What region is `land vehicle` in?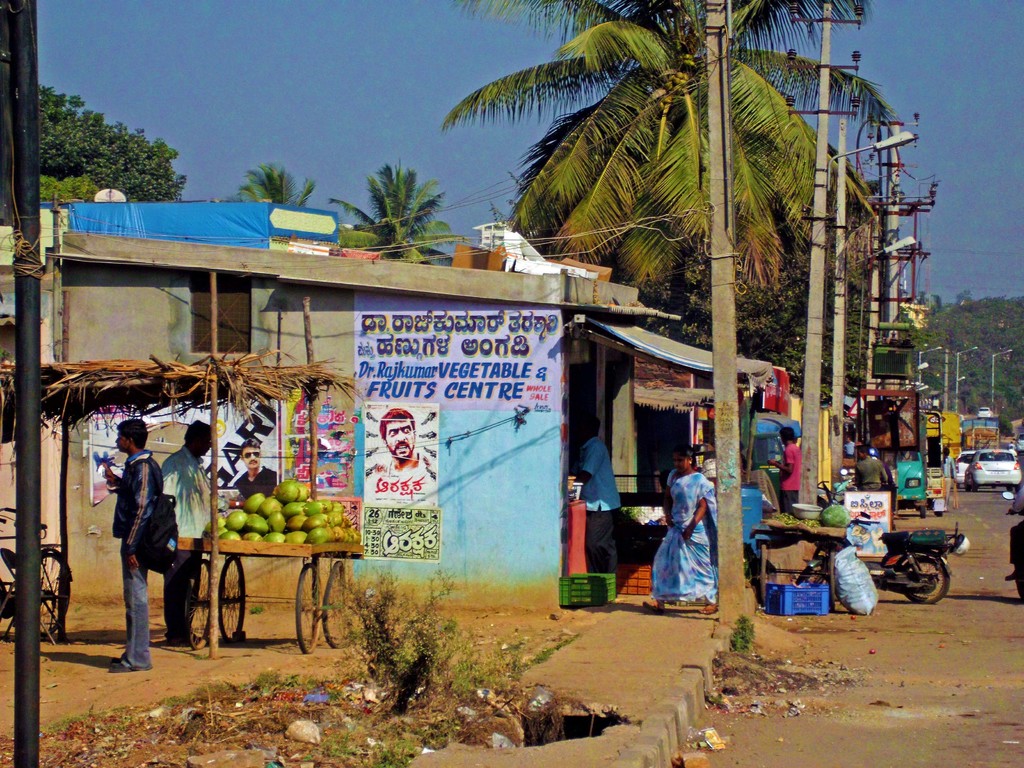
crop(857, 388, 923, 511).
